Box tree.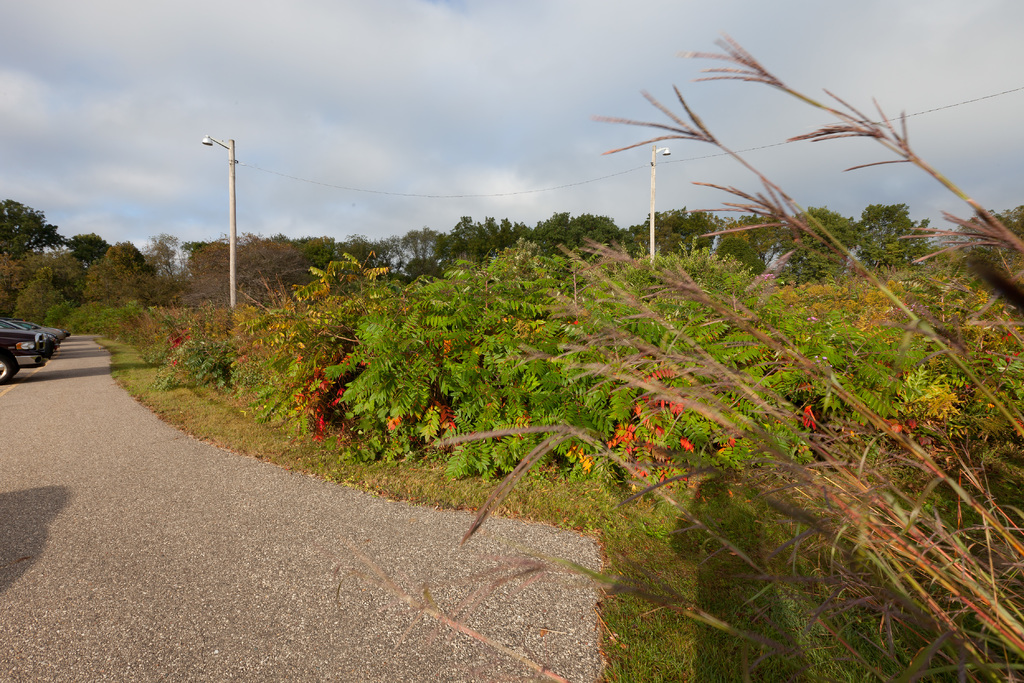
select_region(175, 231, 309, 304).
